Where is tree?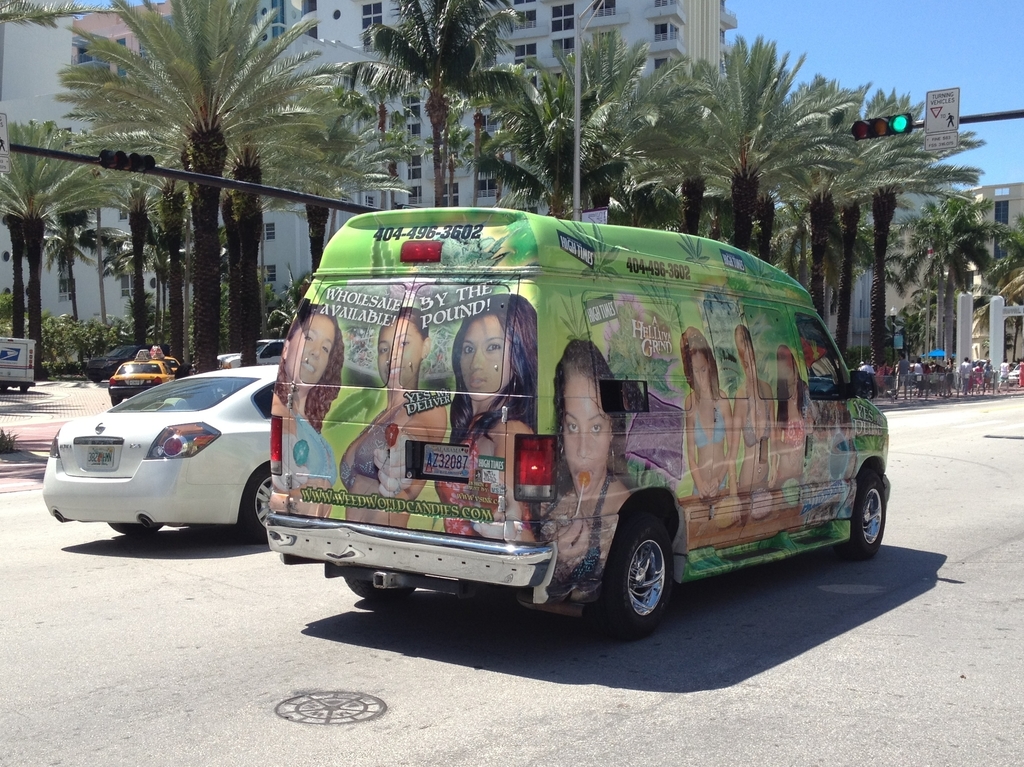
[x1=0, y1=116, x2=134, y2=366].
